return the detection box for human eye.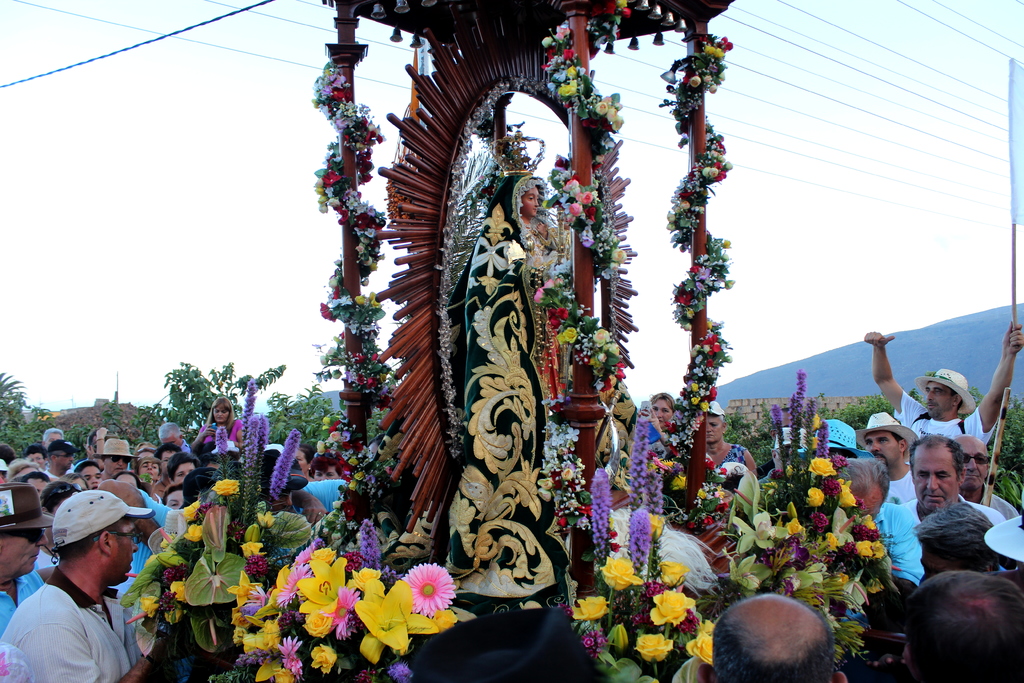
925:391:929:395.
